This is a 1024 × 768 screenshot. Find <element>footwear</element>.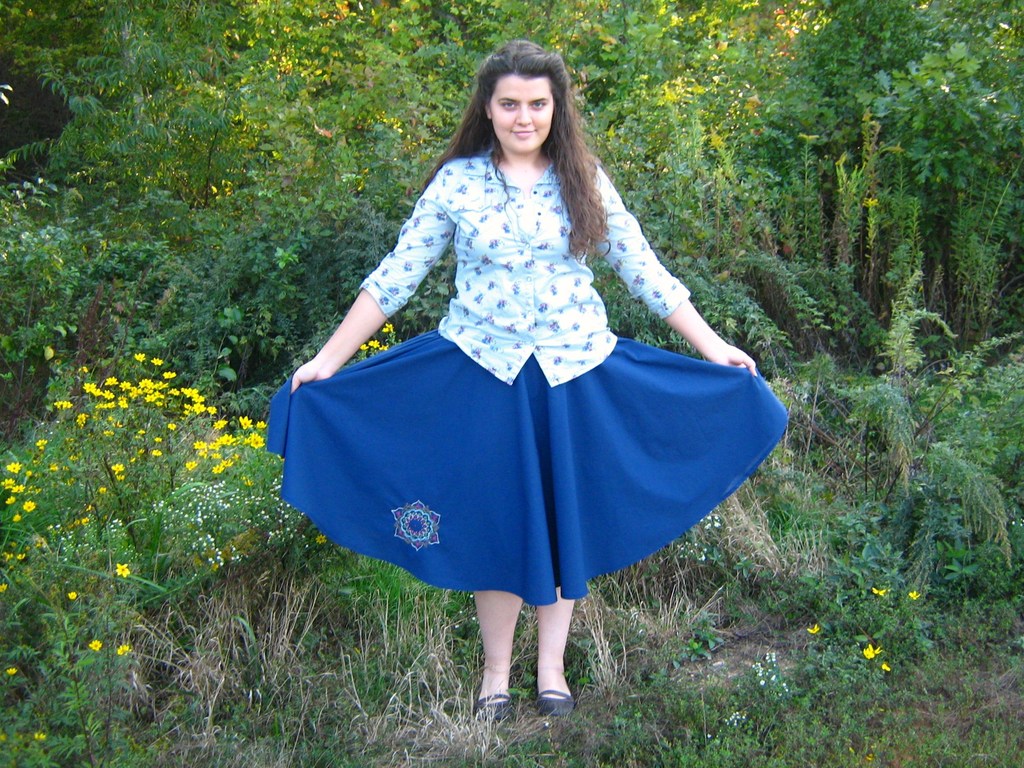
Bounding box: (534,685,577,719).
